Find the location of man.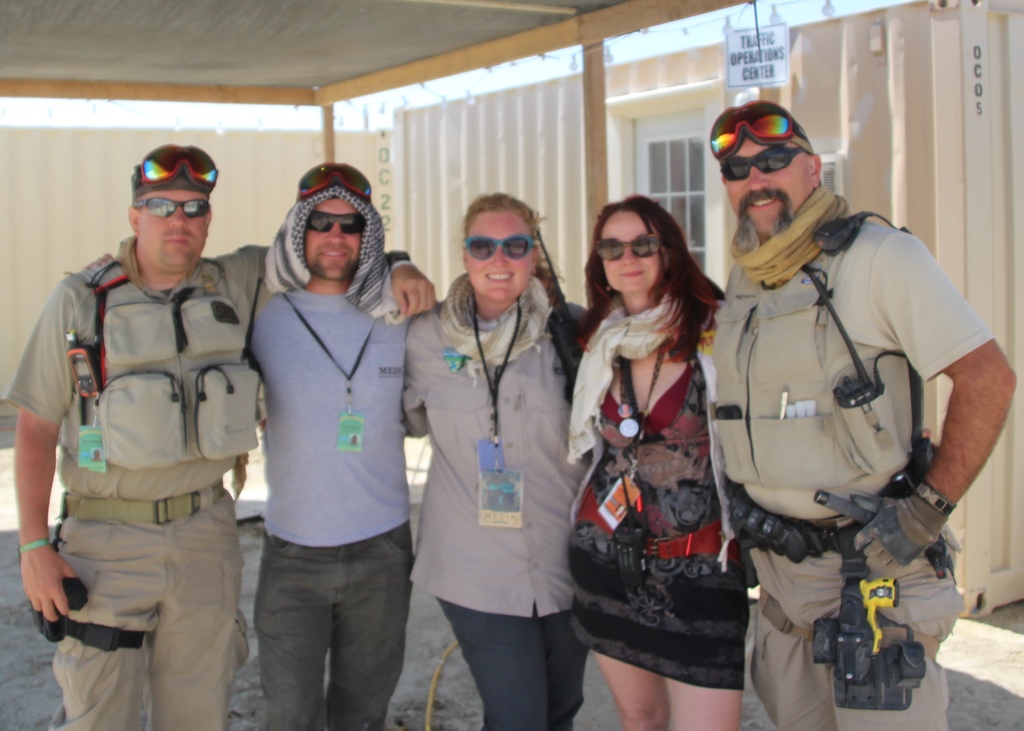
Location: (x1=7, y1=145, x2=433, y2=729).
